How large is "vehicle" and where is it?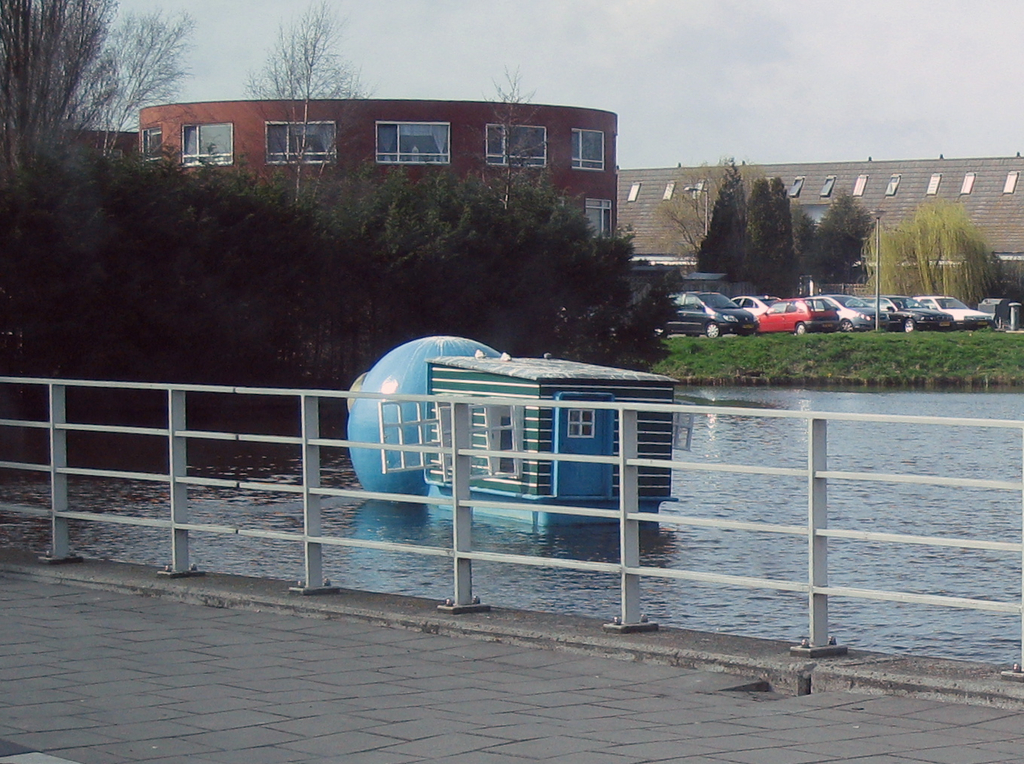
Bounding box: region(754, 295, 843, 336).
